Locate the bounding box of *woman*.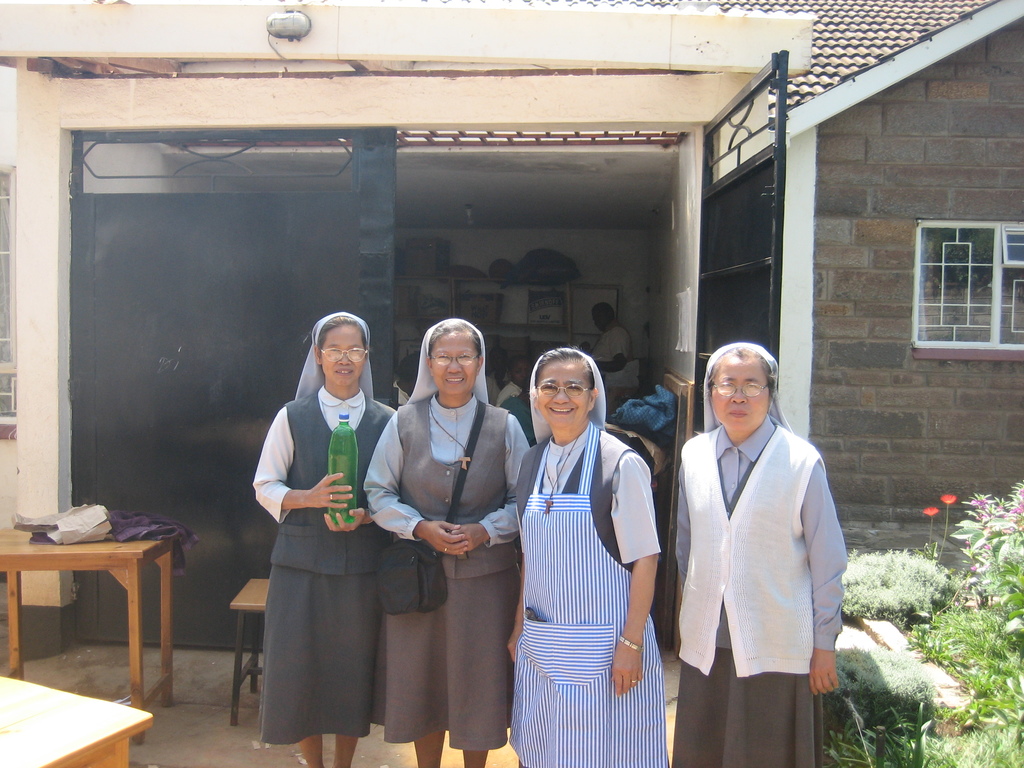
Bounding box: x1=244 y1=319 x2=401 y2=767.
